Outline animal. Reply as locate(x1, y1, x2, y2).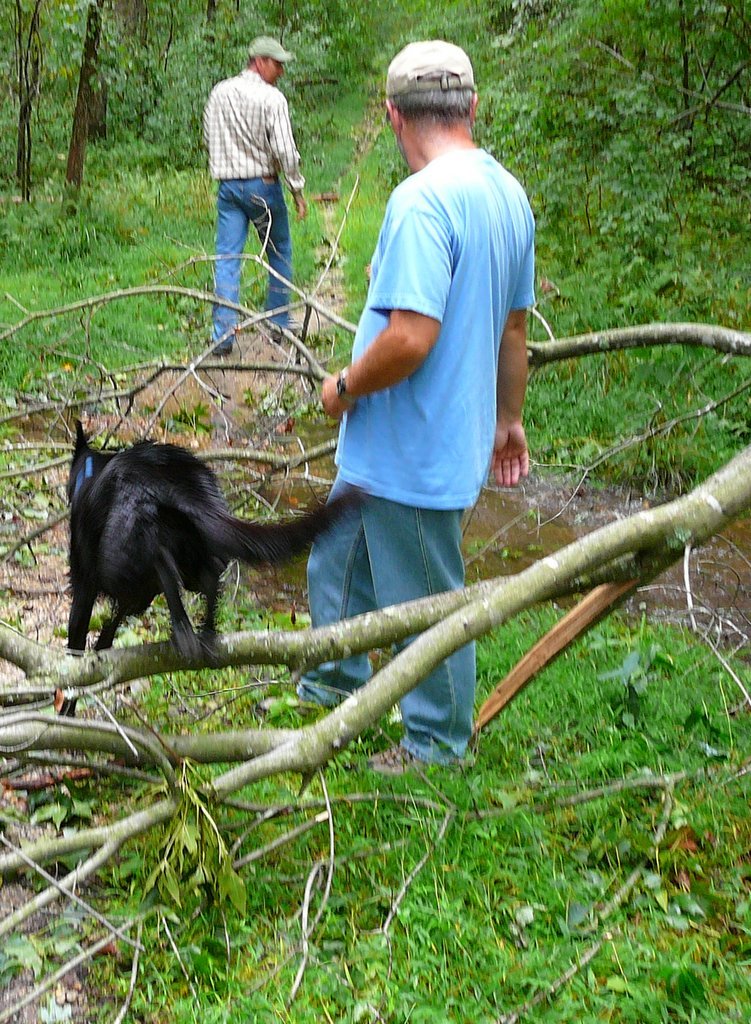
locate(70, 418, 377, 659).
